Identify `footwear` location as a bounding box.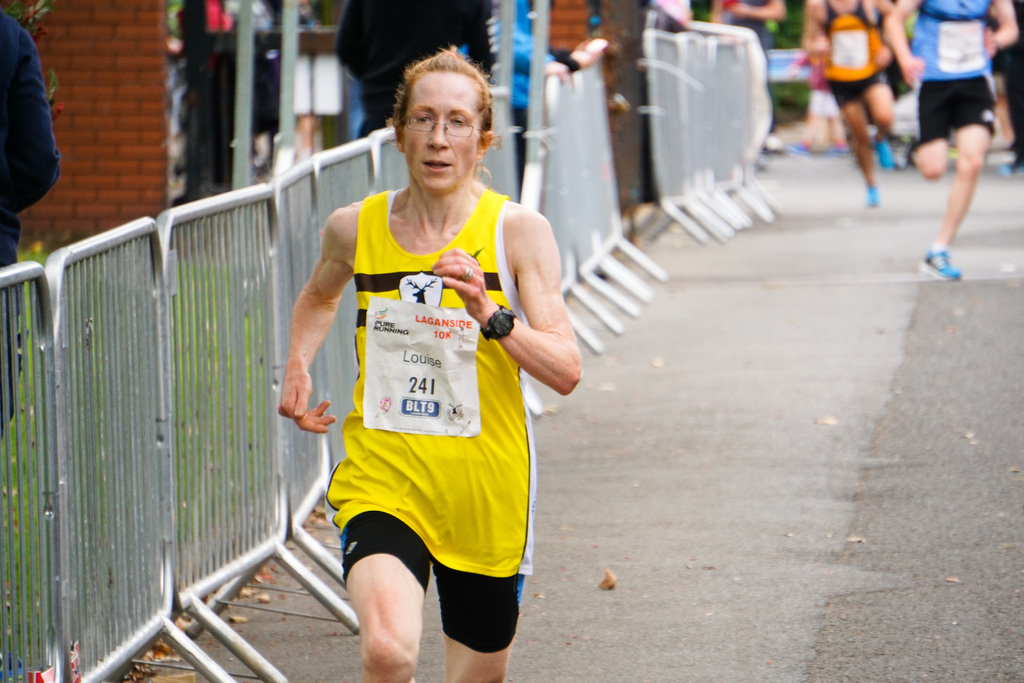
left=916, top=247, right=973, bottom=282.
